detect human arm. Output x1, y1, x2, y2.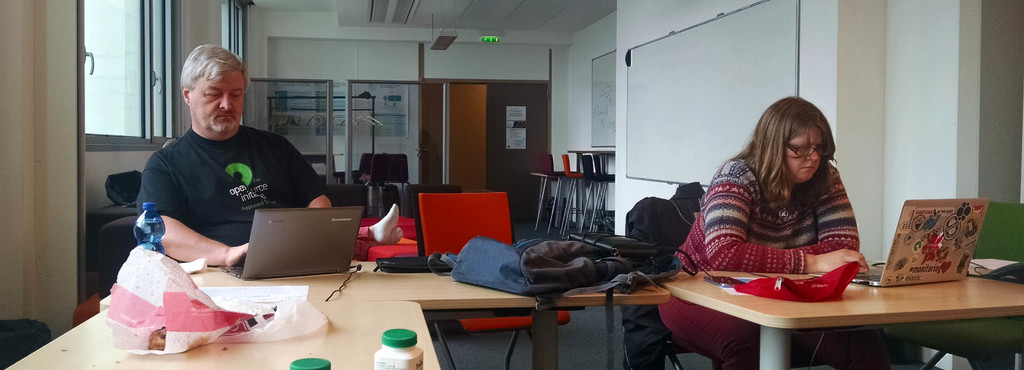
136, 156, 249, 267.
